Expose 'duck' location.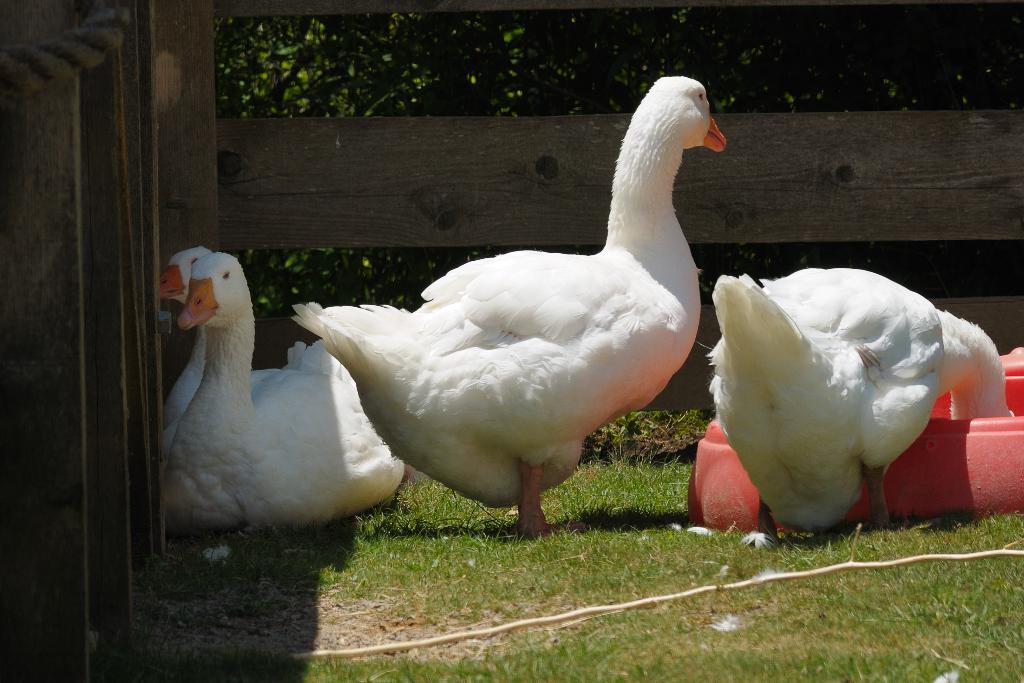
Exposed at l=159, t=241, r=300, b=431.
